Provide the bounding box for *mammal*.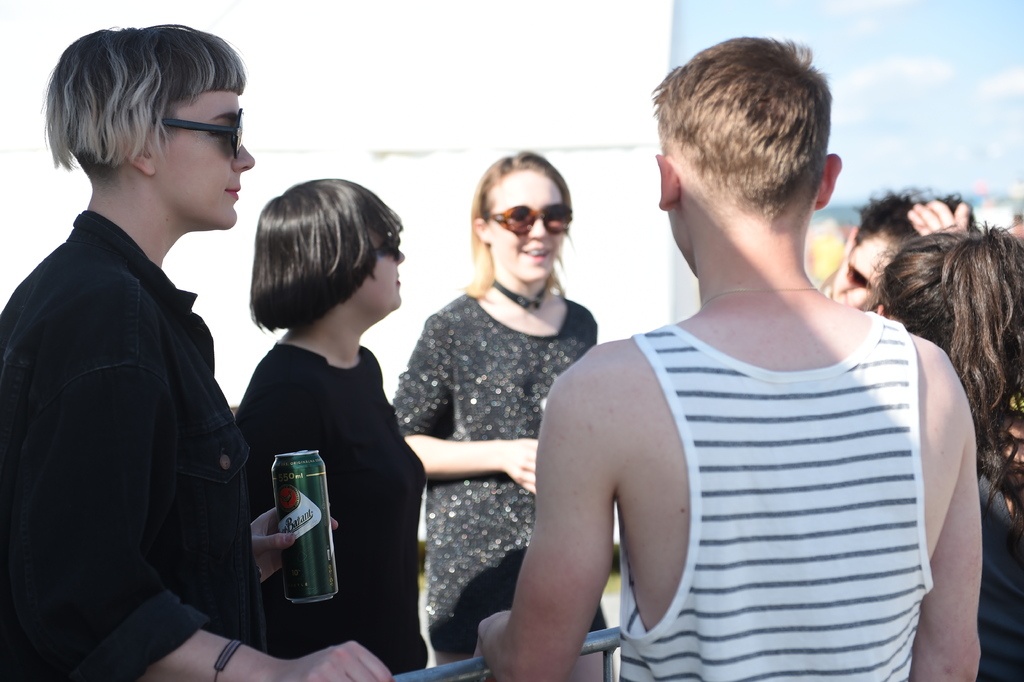
pyautogui.locateOnScreen(1011, 199, 1023, 246).
